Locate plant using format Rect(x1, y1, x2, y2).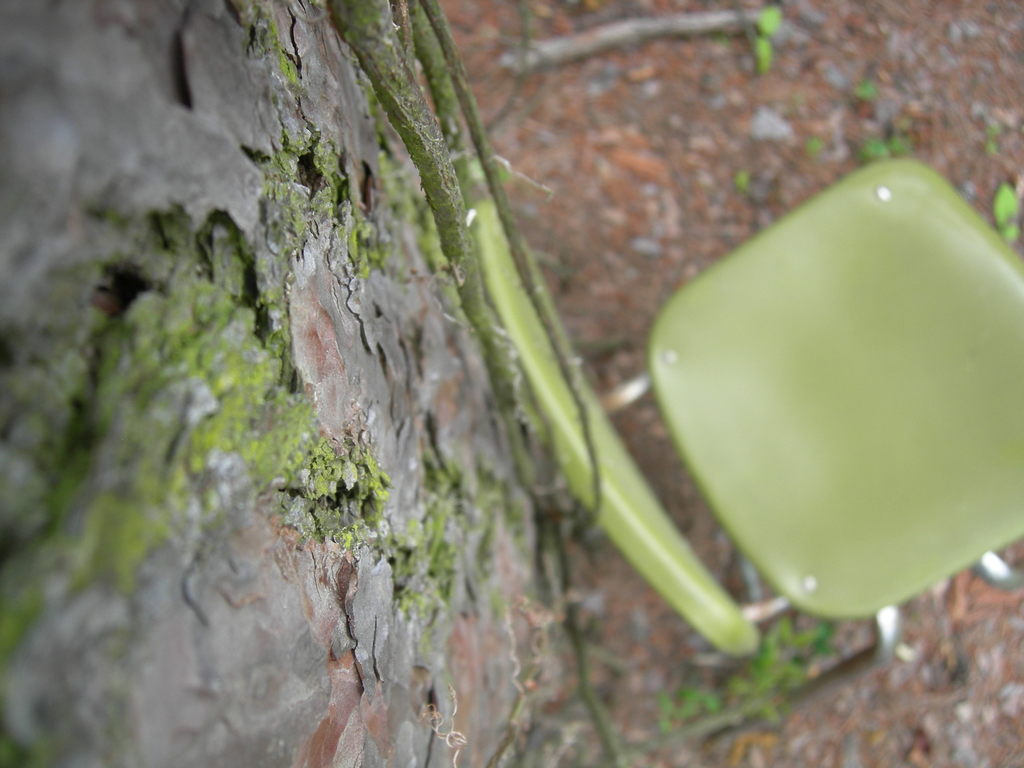
Rect(747, 0, 784, 68).
